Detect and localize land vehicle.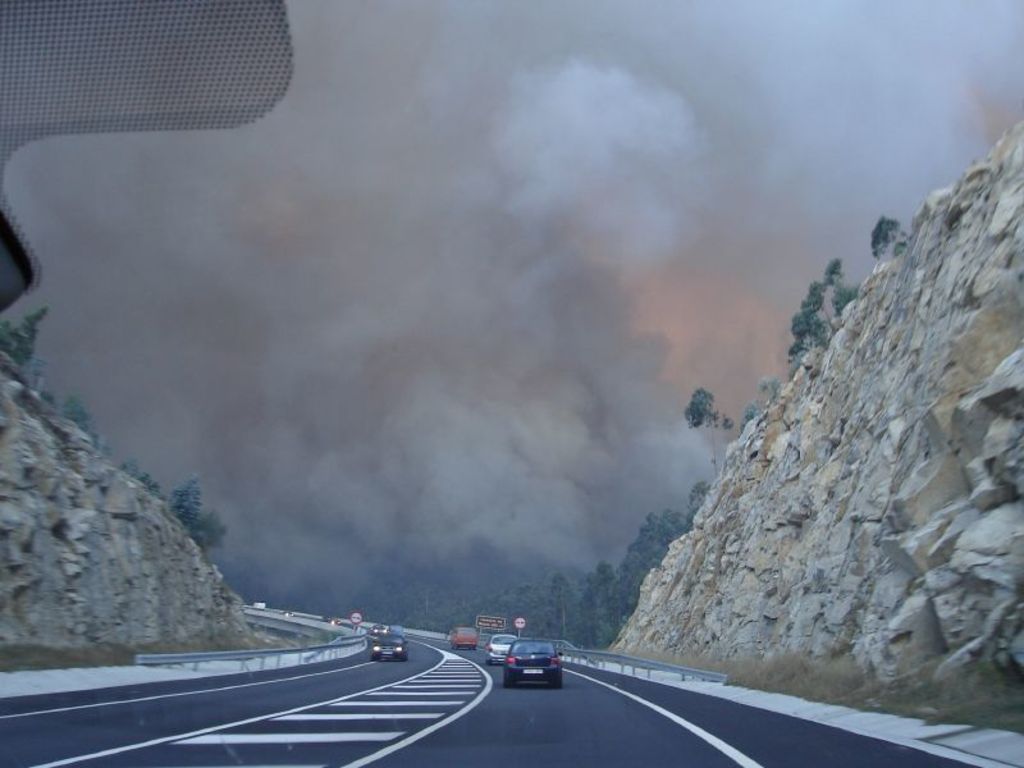
Localized at 449/626/480/652.
